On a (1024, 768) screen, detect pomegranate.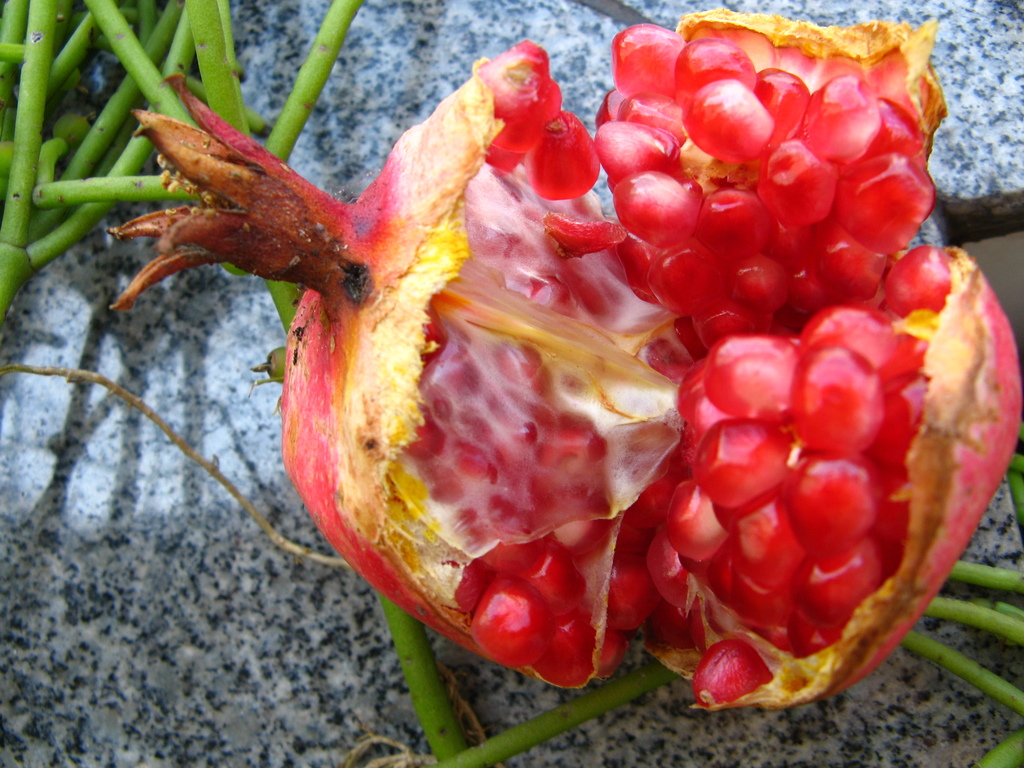
104:11:1023:714.
